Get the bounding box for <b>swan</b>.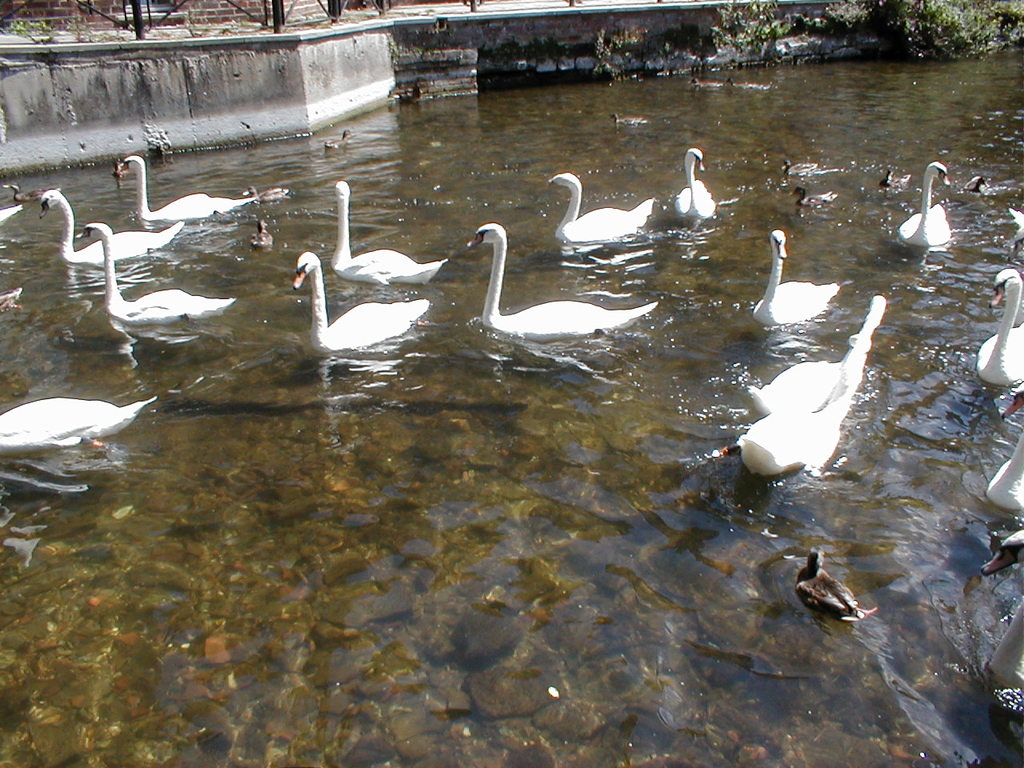
x1=0, y1=178, x2=41, y2=204.
